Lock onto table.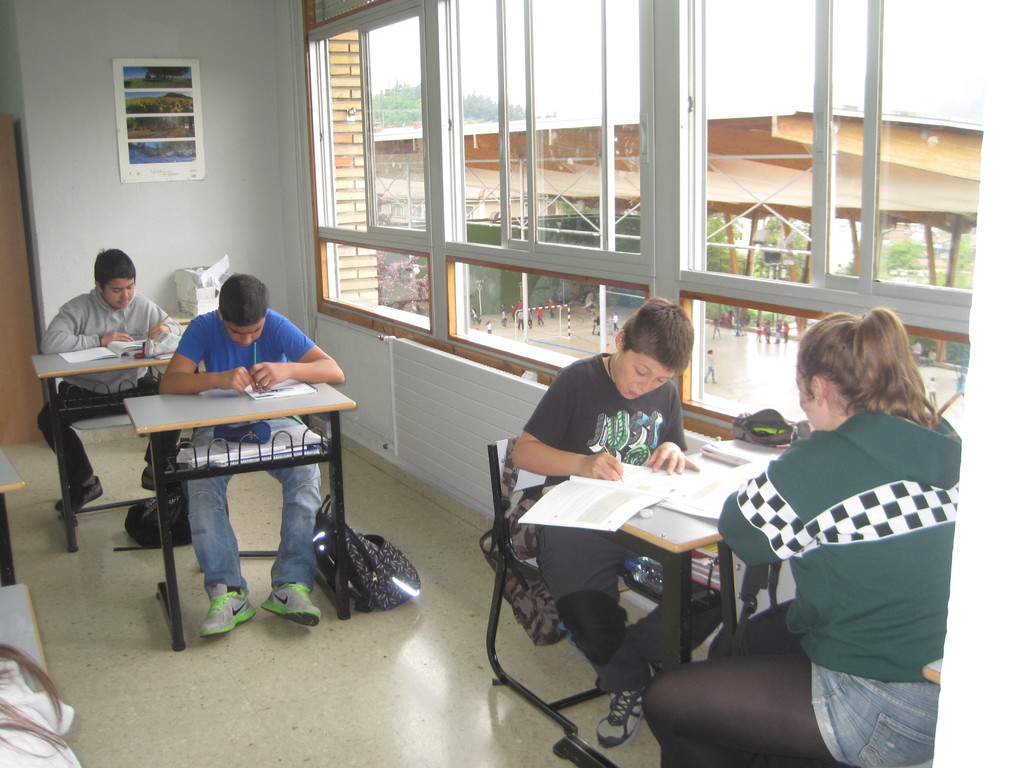
Locked: 545 430 737 767.
